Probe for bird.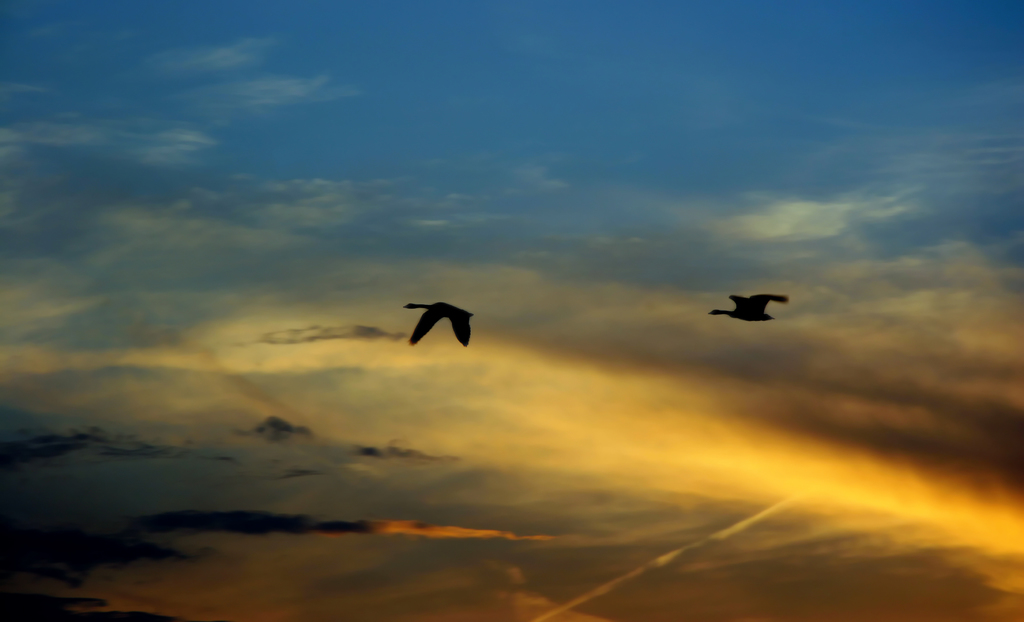
Probe result: [706, 295, 790, 324].
